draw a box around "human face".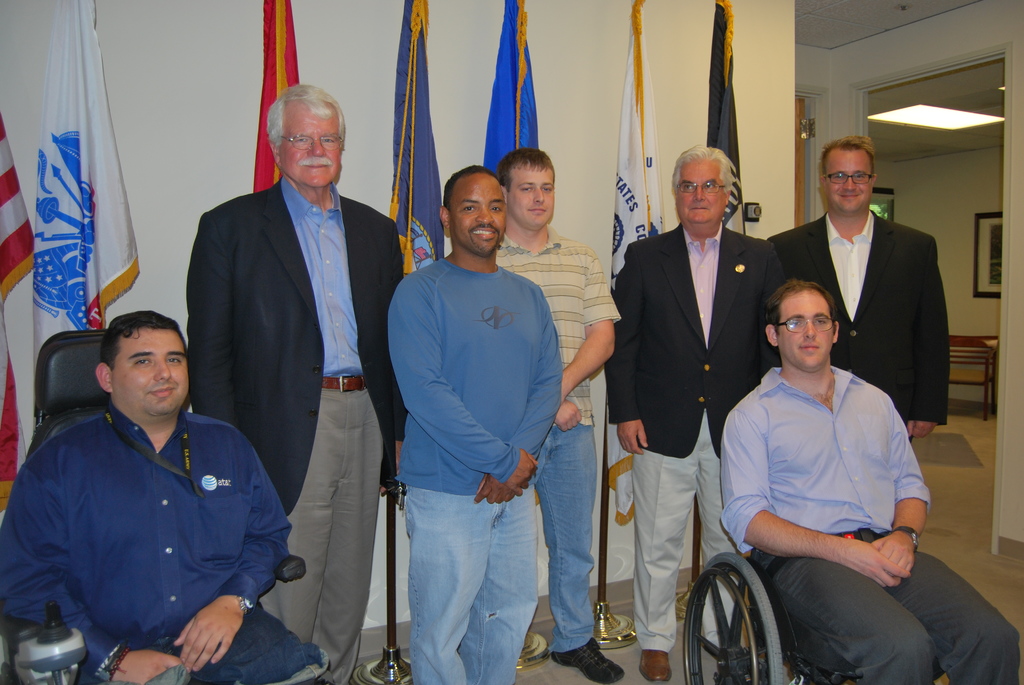
bbox=[680, 169, 721, 222].
